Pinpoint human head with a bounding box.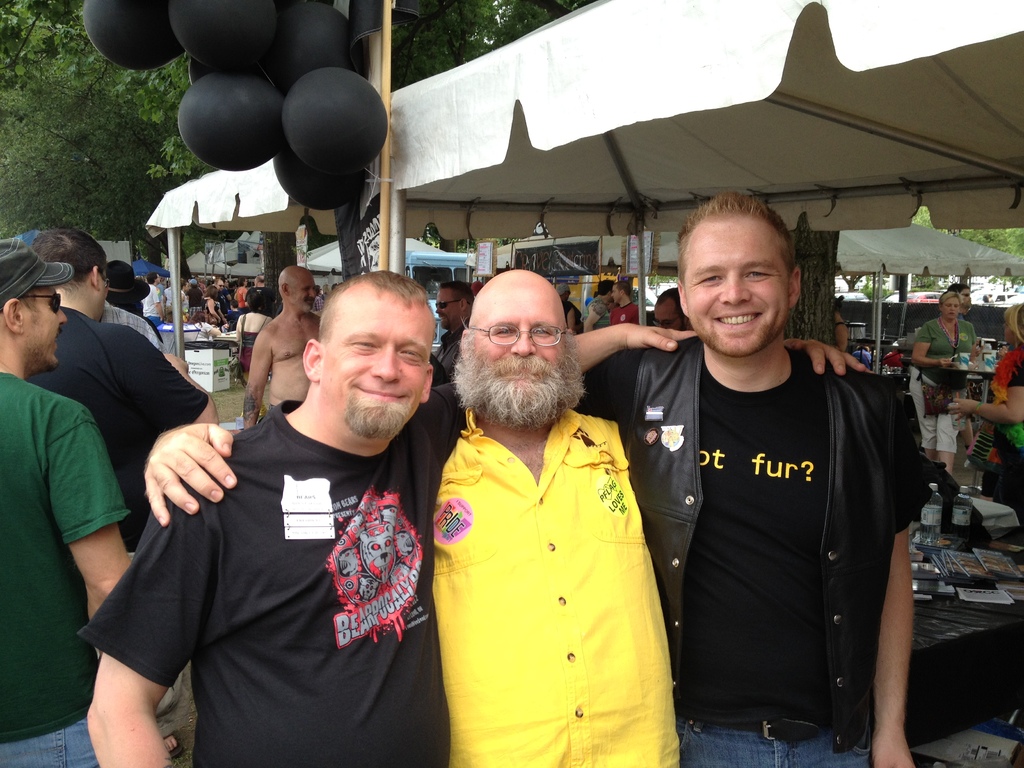
rect(597, 278, 608, 300).
